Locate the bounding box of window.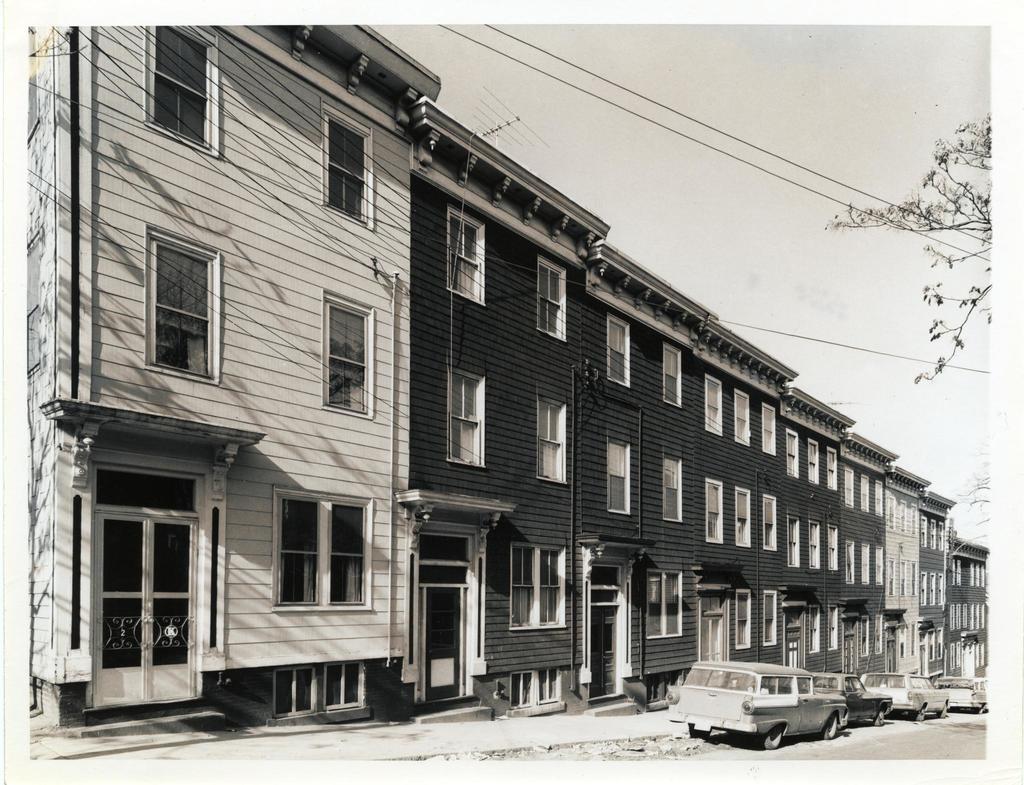
Bounding box: BBox(876, 478, 884, 511).
